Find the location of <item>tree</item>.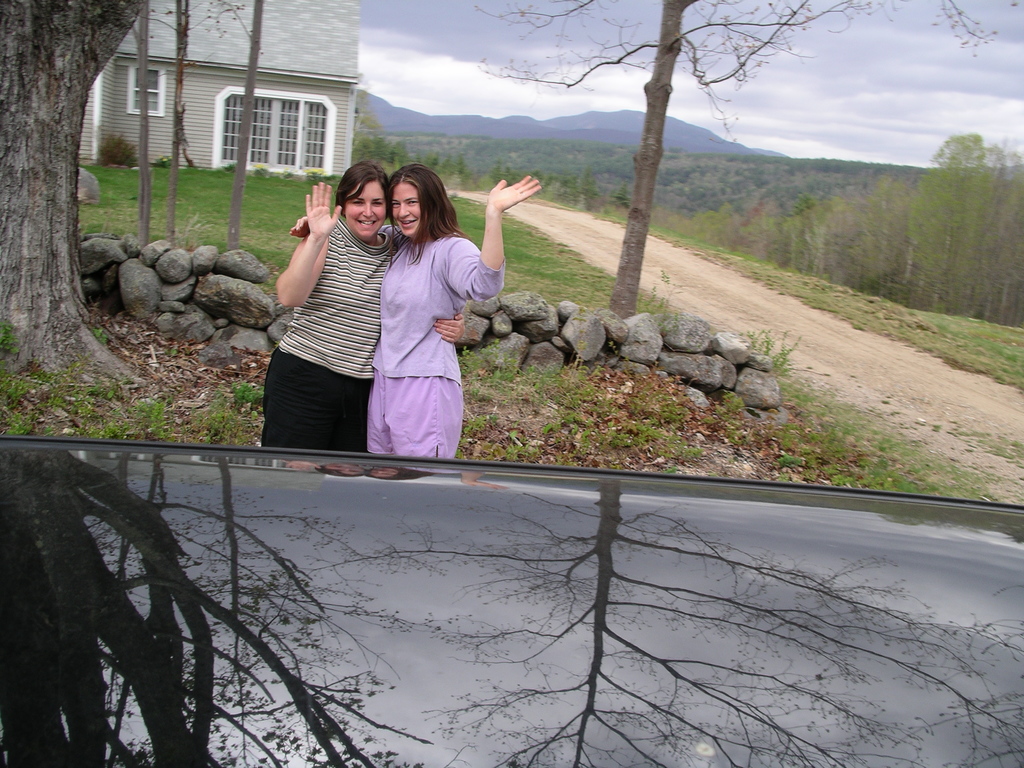
Location: l=153, t=0, r=242, b=241.
